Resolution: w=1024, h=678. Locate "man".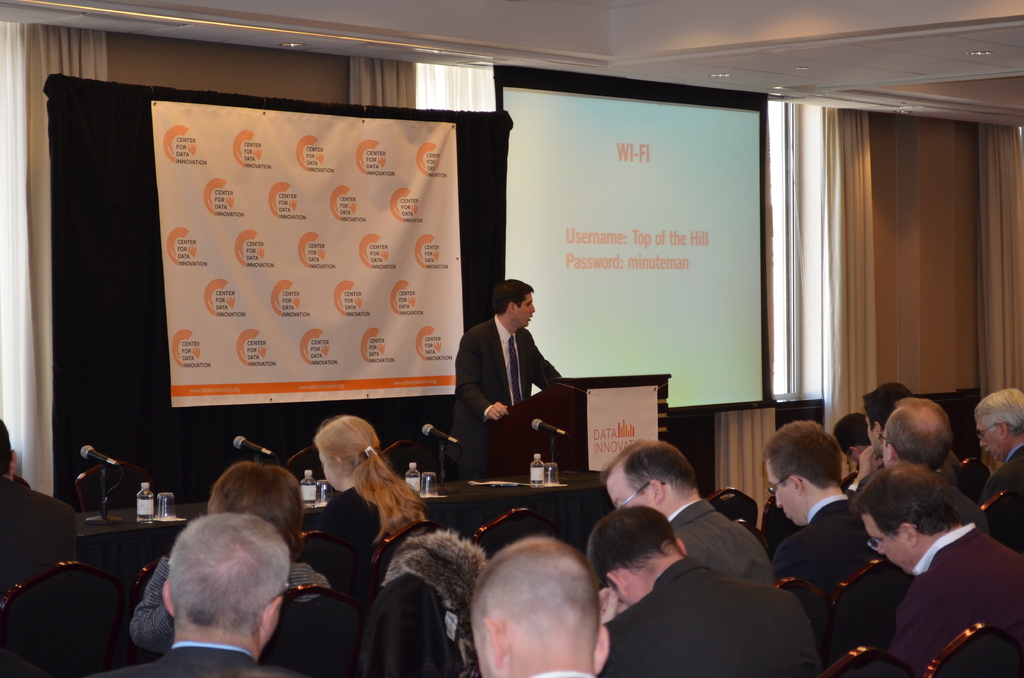
box=[584, 507, 820, 677].
